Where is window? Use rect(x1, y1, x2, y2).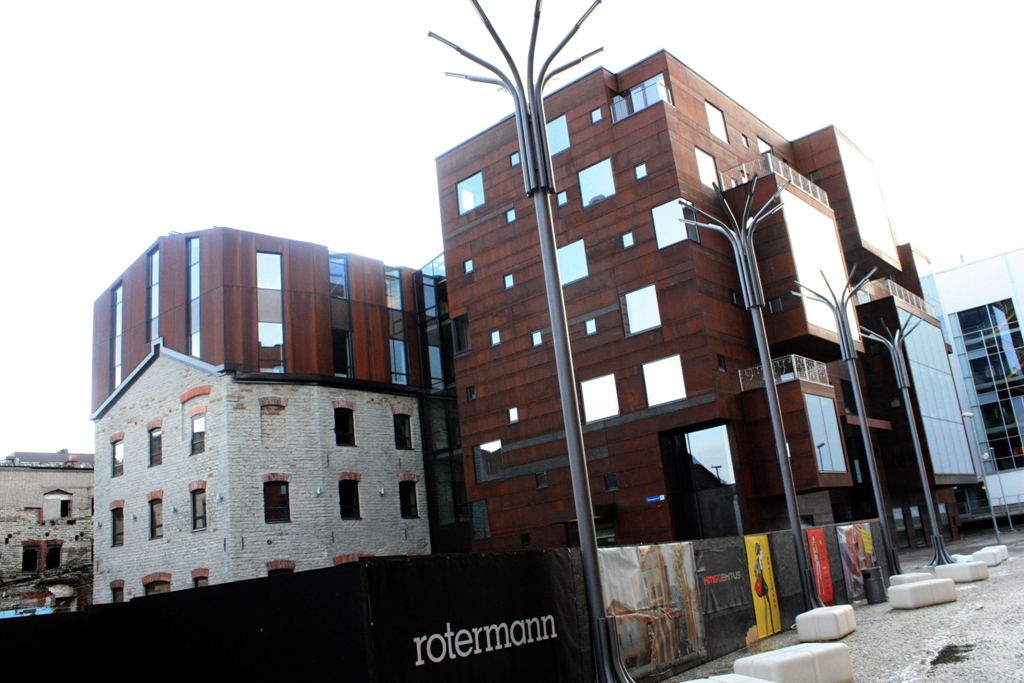
rect(699, 149, 719, 195).
